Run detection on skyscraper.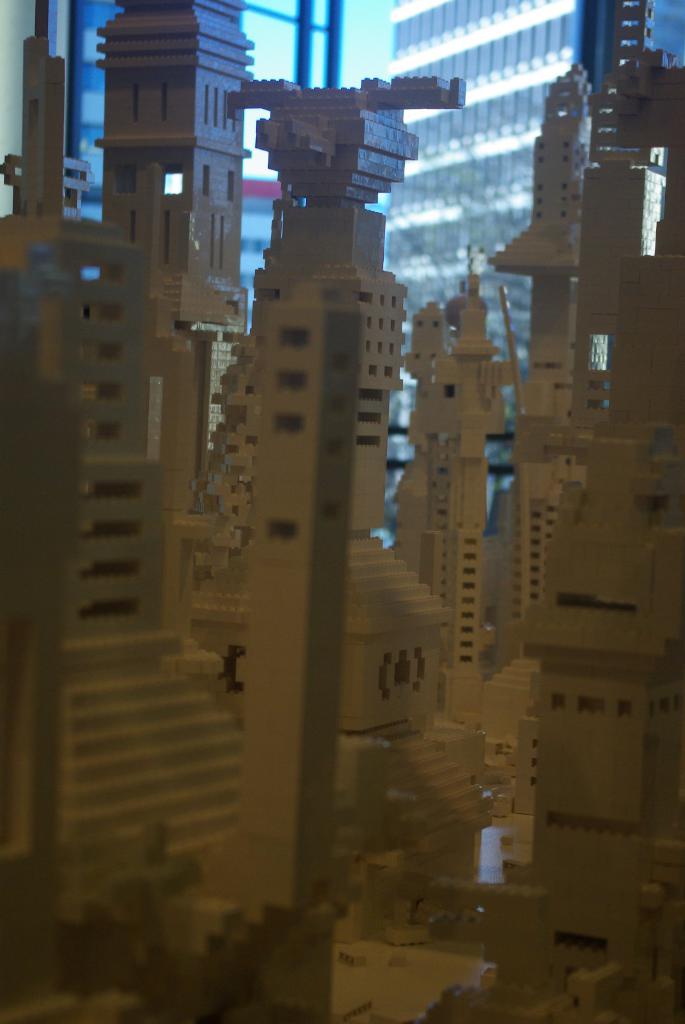
Result: crop(362, 0, 640, 526).
